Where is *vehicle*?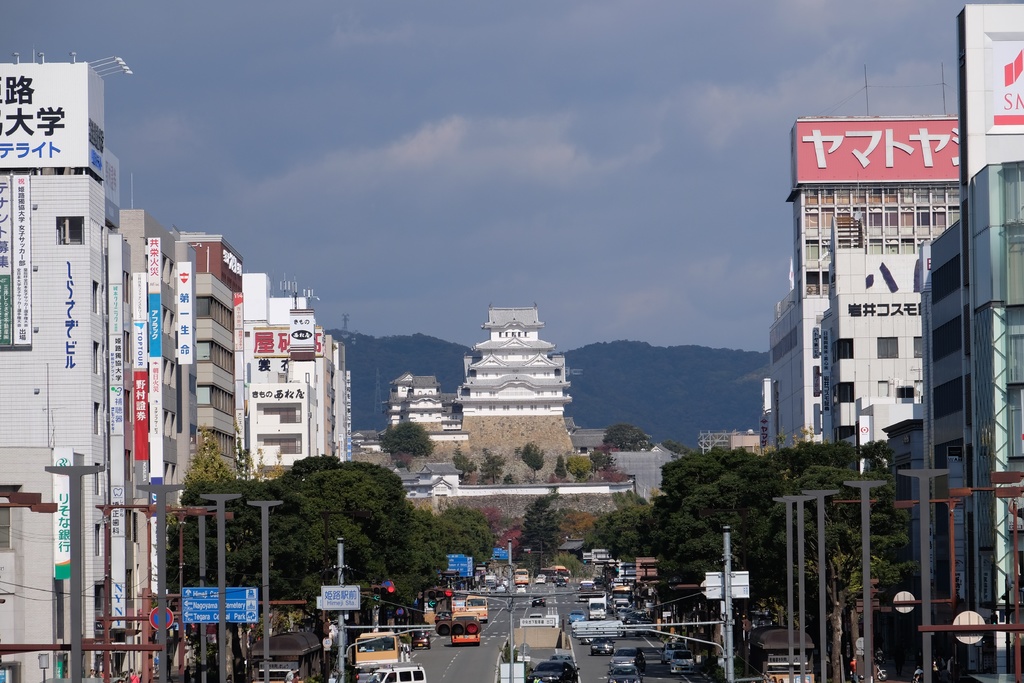
609:647:640:671.
